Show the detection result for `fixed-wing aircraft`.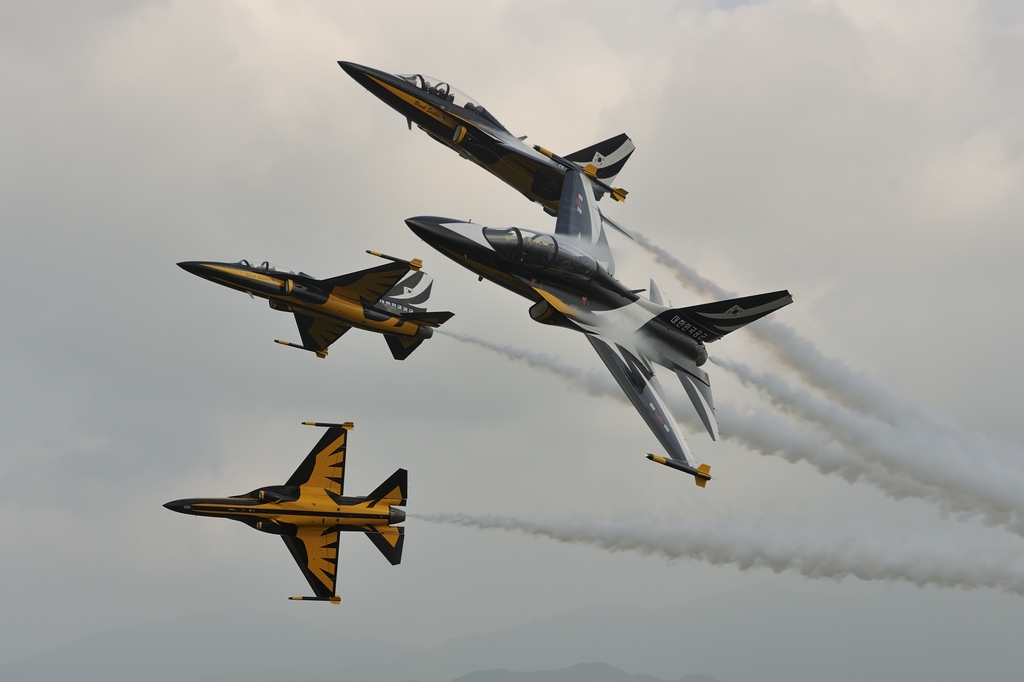
(x1=405, y1=165, x2=797, y2=486).
